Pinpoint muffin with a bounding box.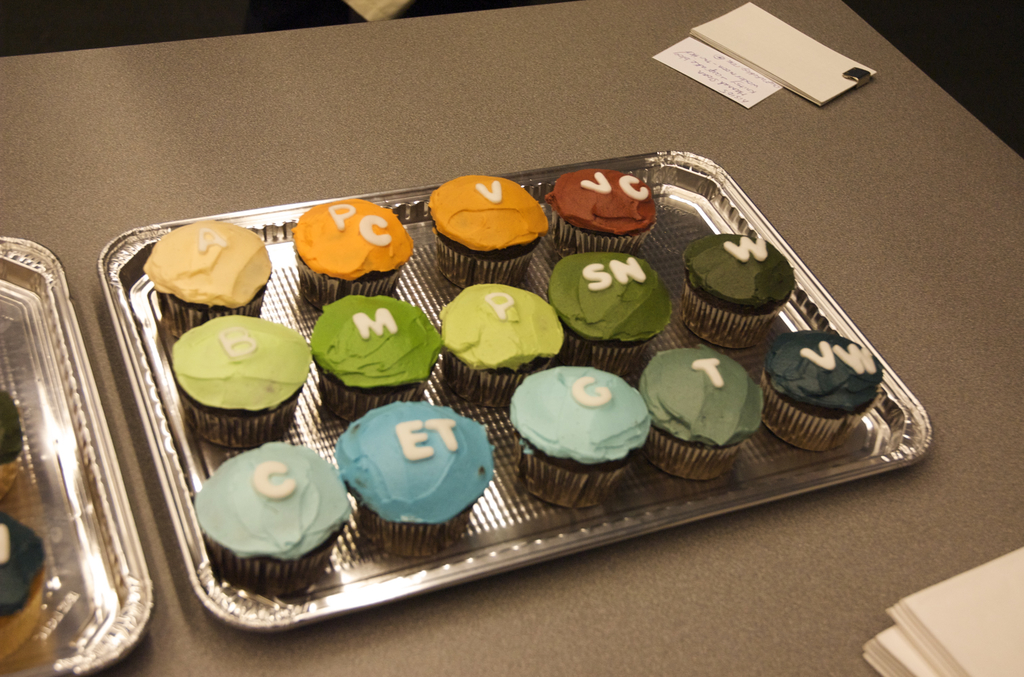
[170,312,312,453].
